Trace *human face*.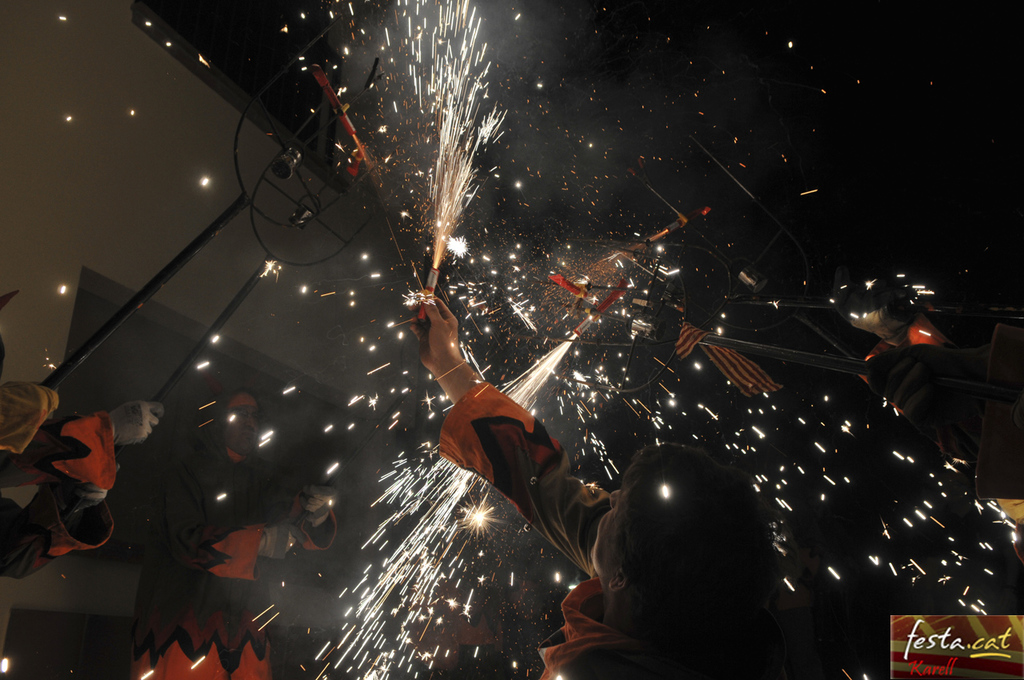
Traced to 227, 394, 262, 456.
